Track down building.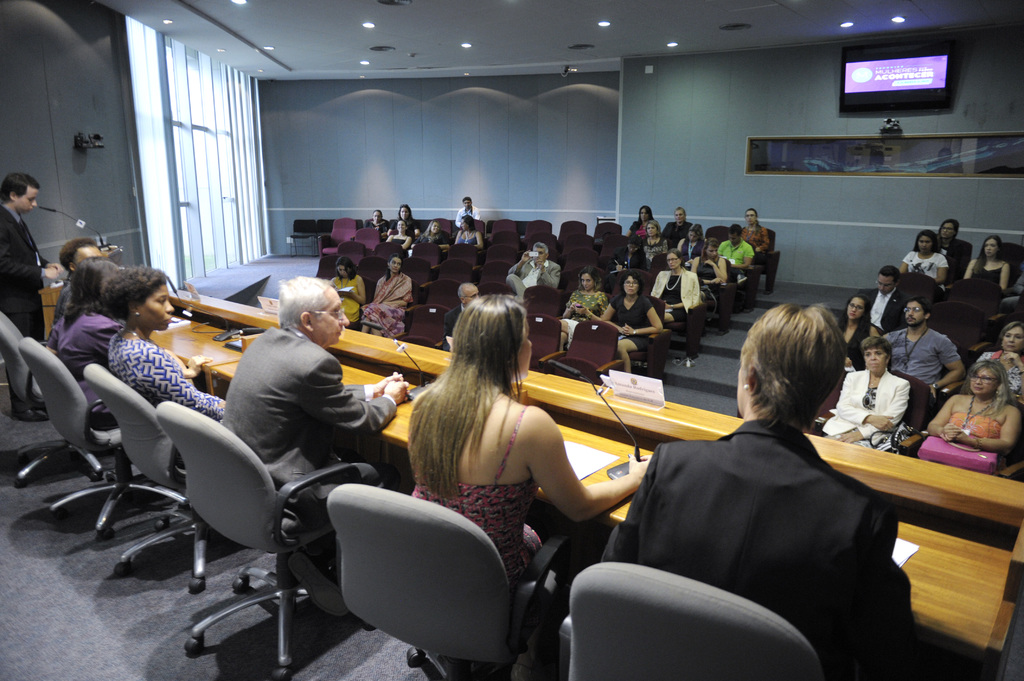
Tracked to 0, 0, 1023, 680.
